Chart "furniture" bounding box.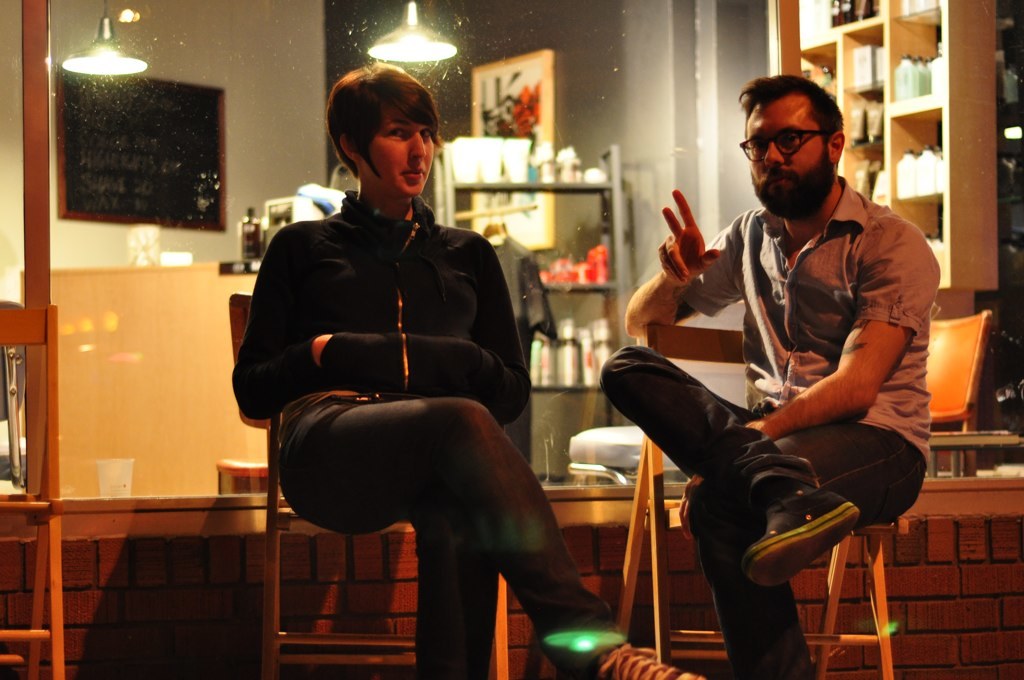
Charted: {"x1": 215, "y1": 457, "x2": 268, "y2": 494}.
